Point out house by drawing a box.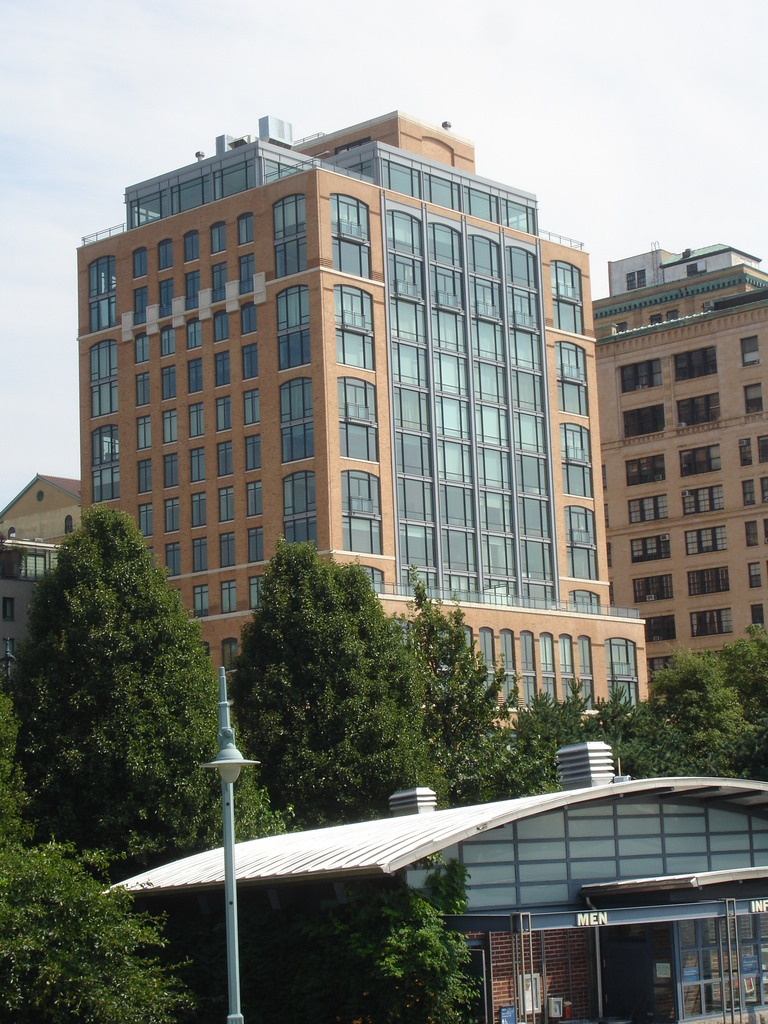
bbox=(68, 106, 649, 732).
